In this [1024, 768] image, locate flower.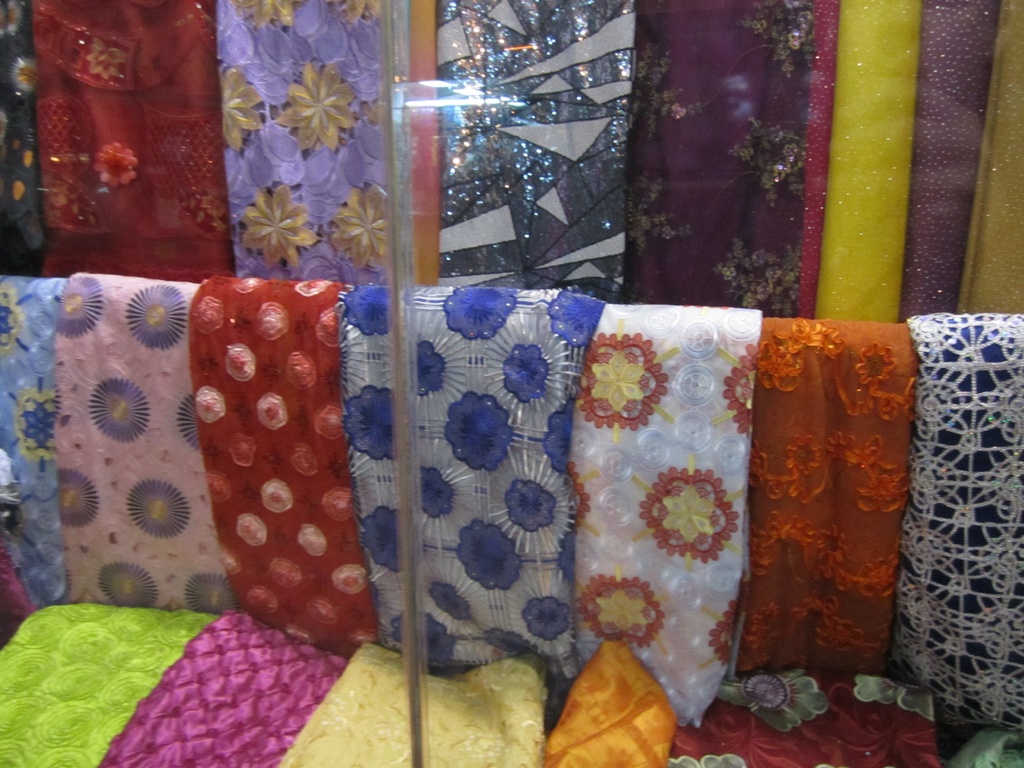
Bounding box: [504, 479, 559, 536].
